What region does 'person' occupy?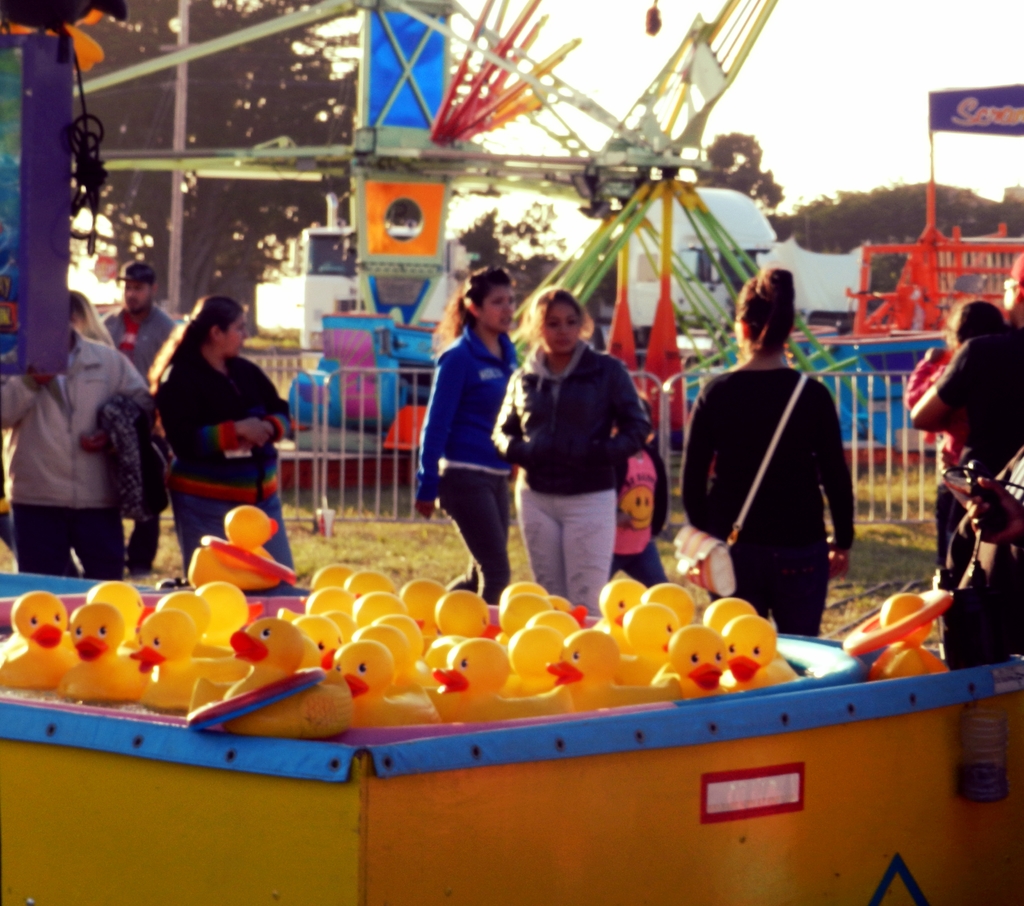
x1=413, y1=261, x2=522, y2=608.
